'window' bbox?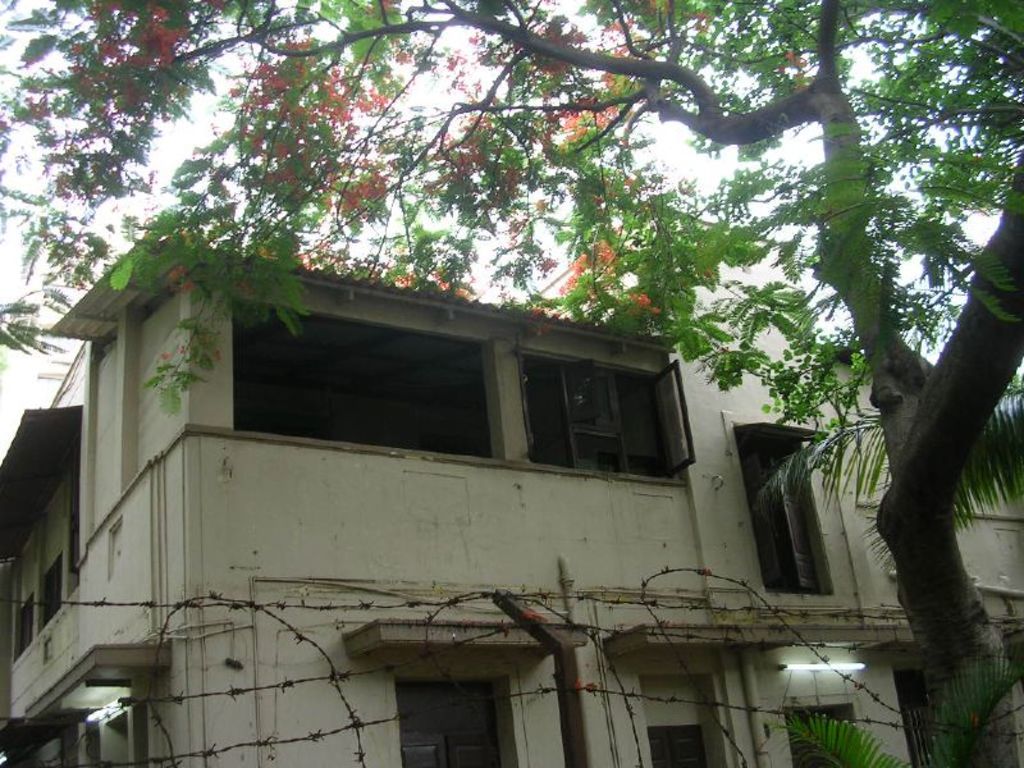
<bbox>15, 594, 41, 652</bbox>
